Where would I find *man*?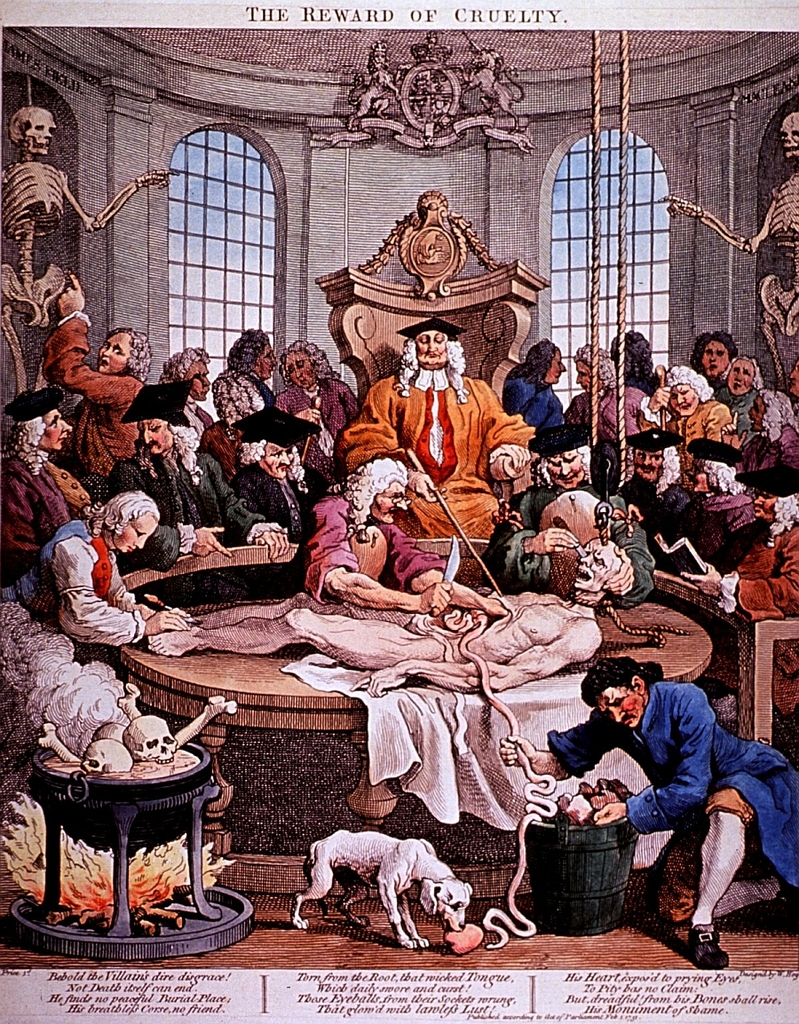
At bbox(567, 340, 647, 450).
